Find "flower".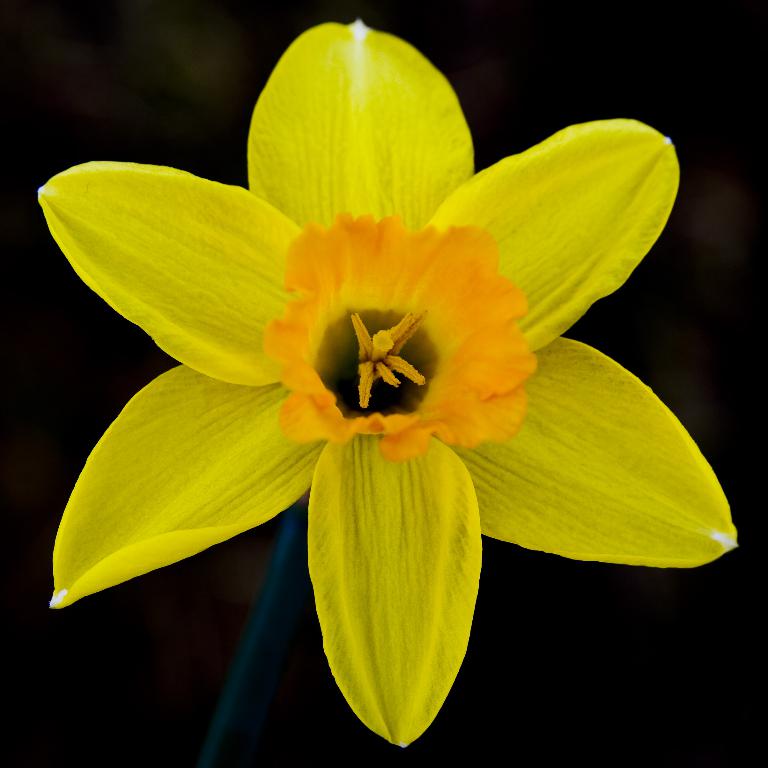
box(26, 0, 715, 720).
